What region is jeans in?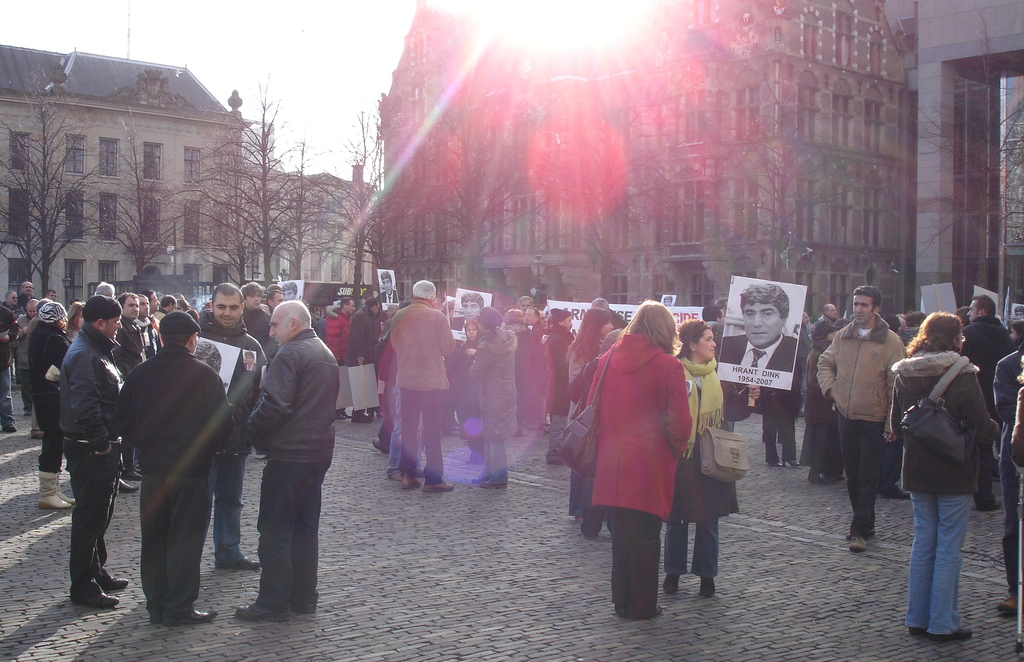
region(488, 441, 508, 485).
